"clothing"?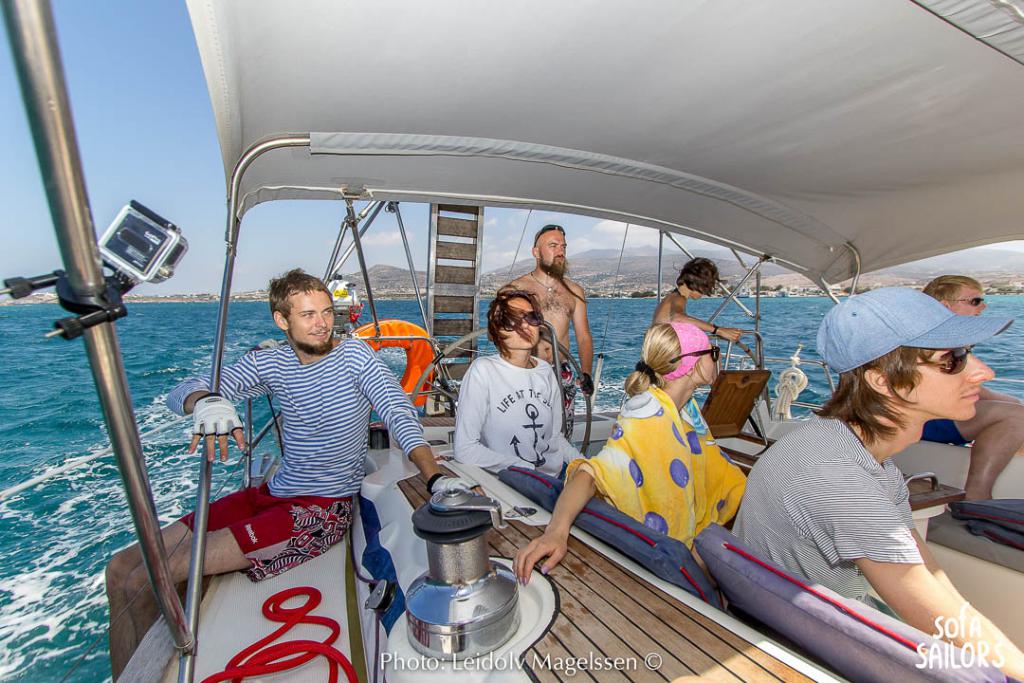
region(454, 348, 588, 481)
